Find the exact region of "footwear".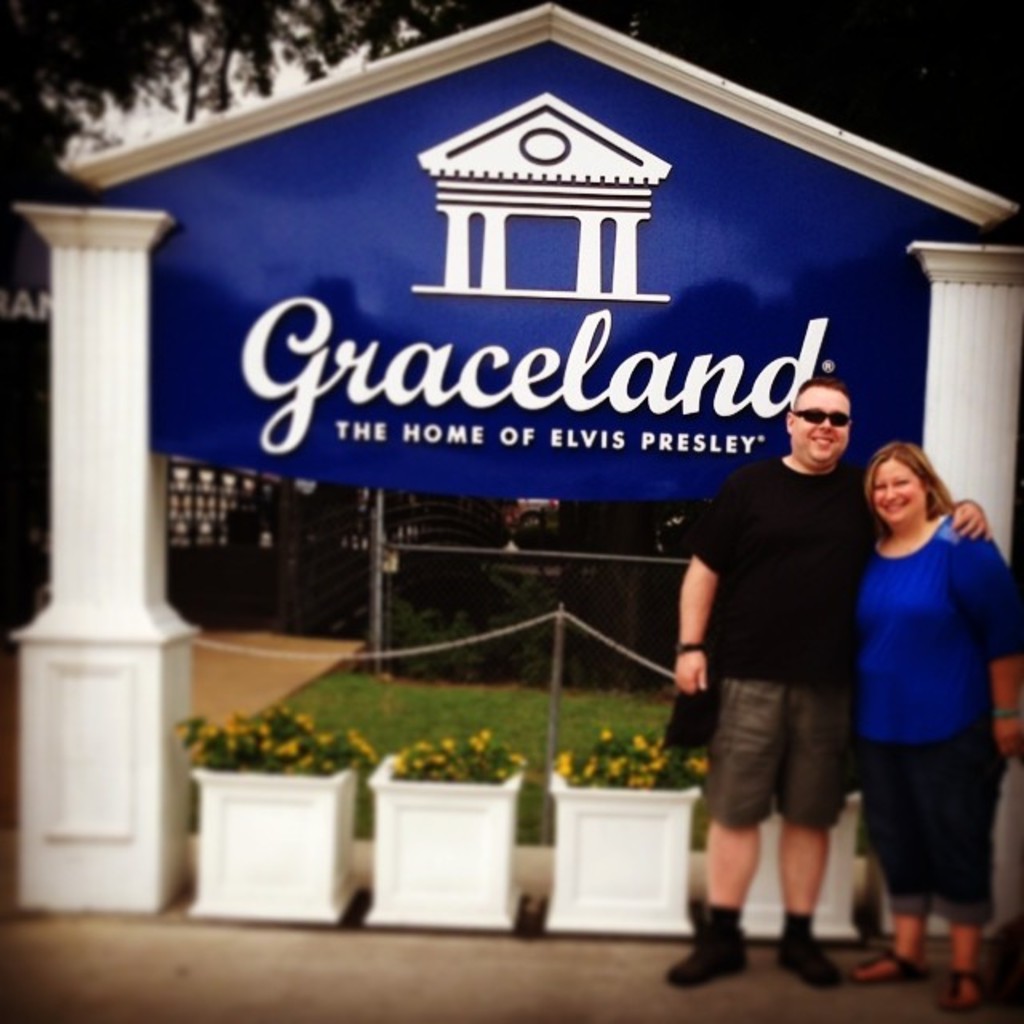
Exact region: (944, 966, 995, 1014).
